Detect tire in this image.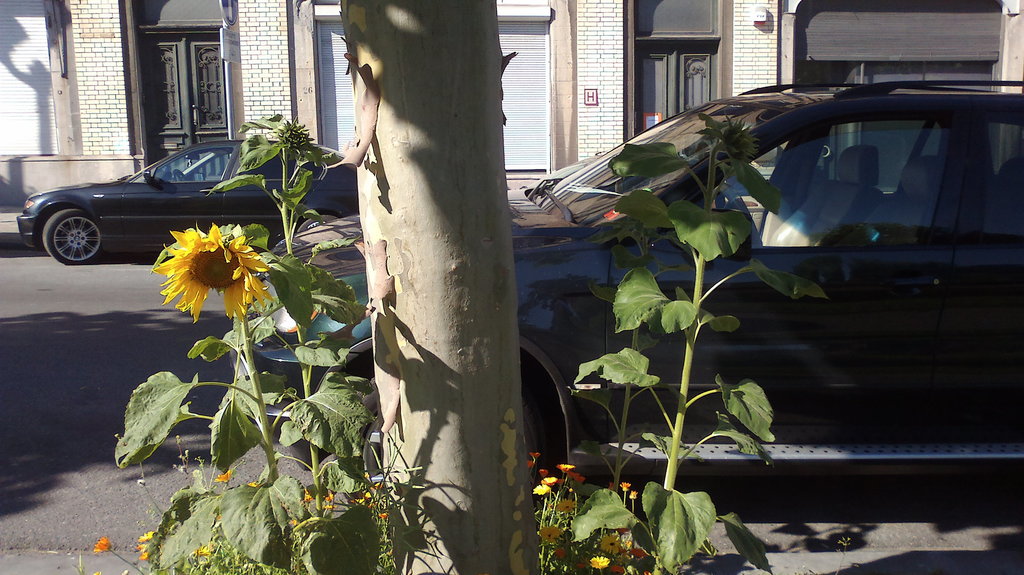
Detection: select_region(41, 207, 105, 267).
